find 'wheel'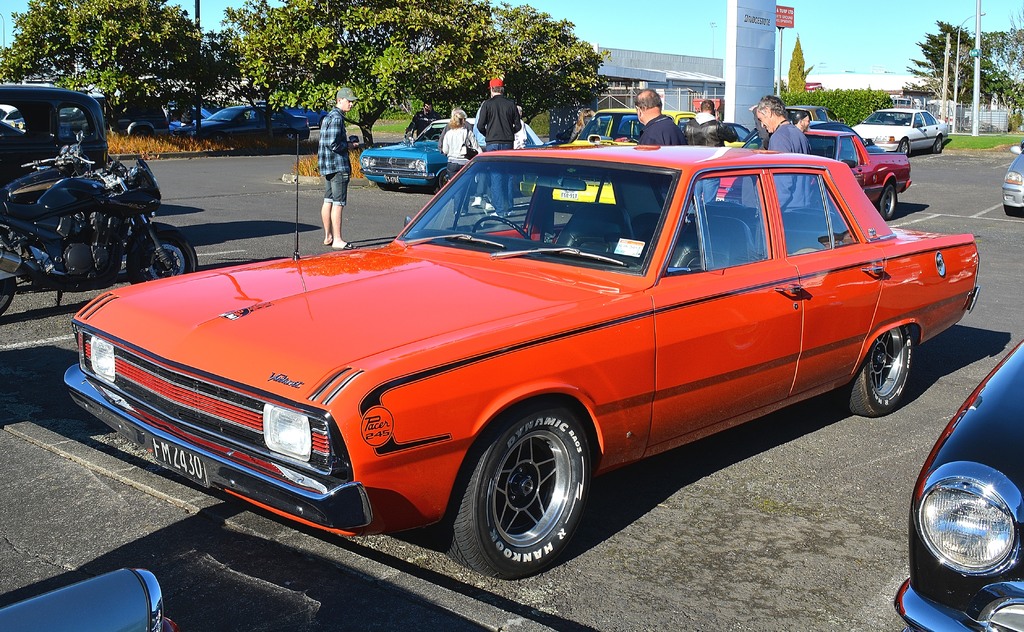
[x1=897, y1=137, x2=915, y2=157]
